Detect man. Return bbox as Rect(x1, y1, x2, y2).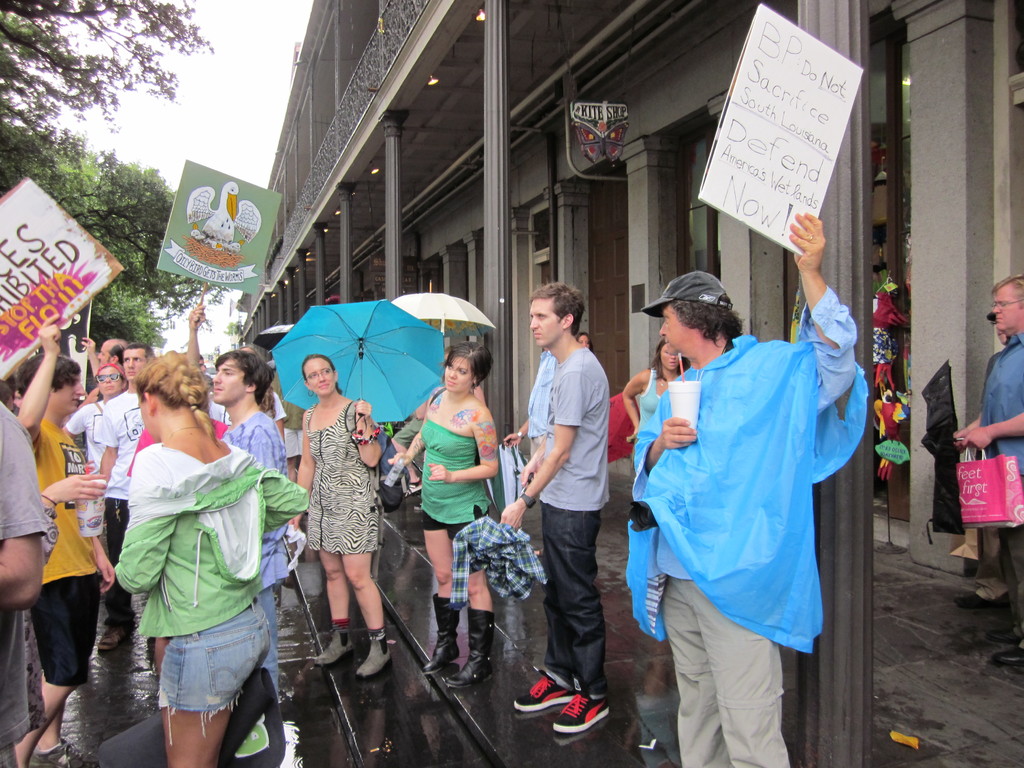
Rect(79, 337, 125, 378).
